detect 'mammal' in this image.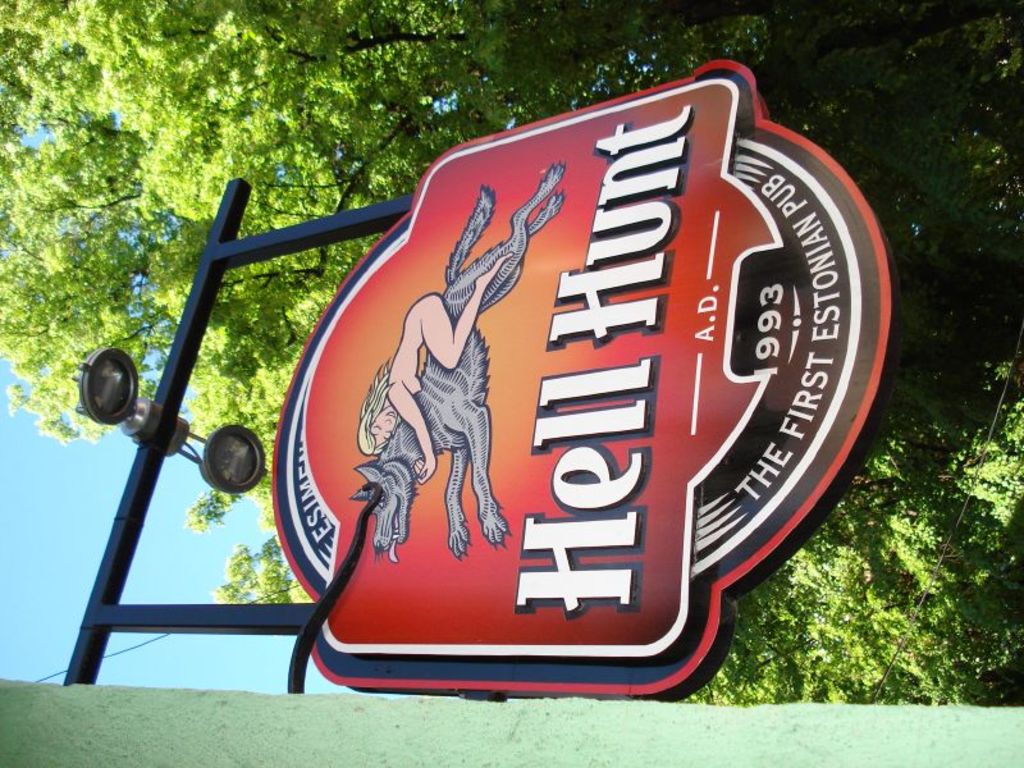
Detection: left=356, top=250, right=516, bottom=481.
